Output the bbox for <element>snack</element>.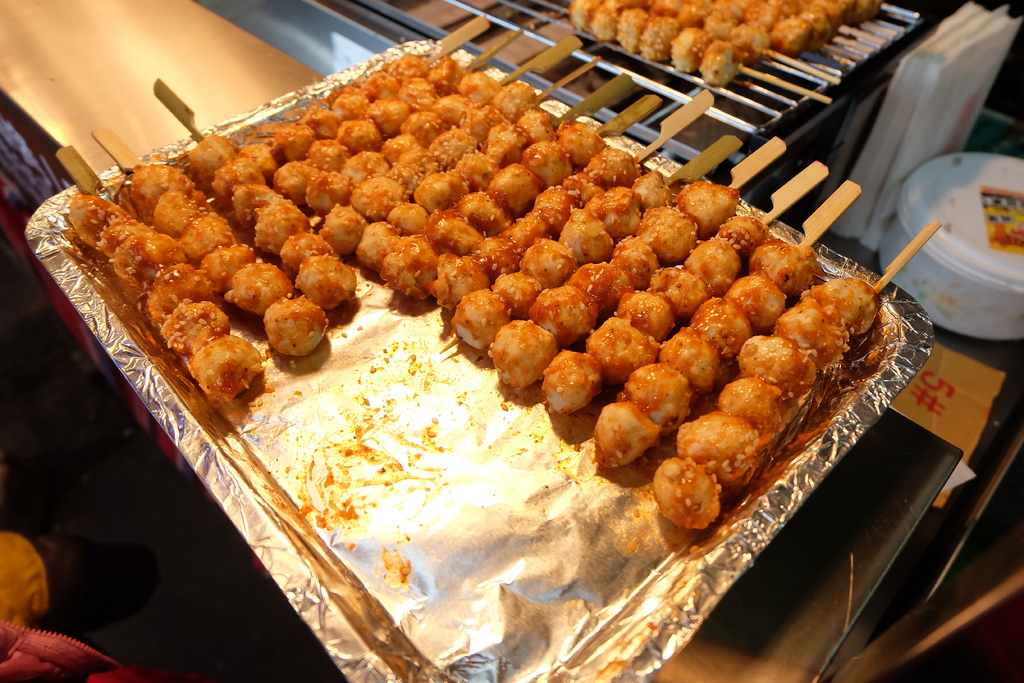
680,238,747,304.
